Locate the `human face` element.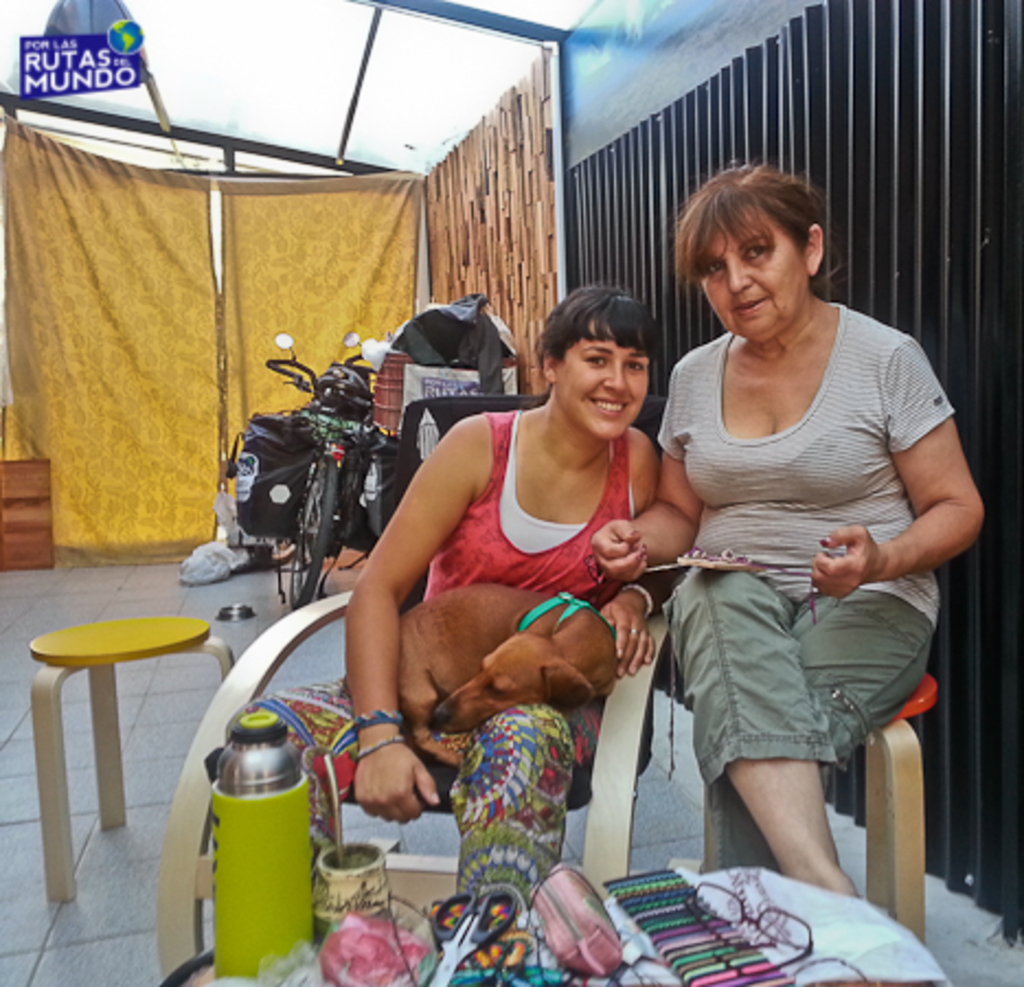
Element bbox: 553,325,656,441.
